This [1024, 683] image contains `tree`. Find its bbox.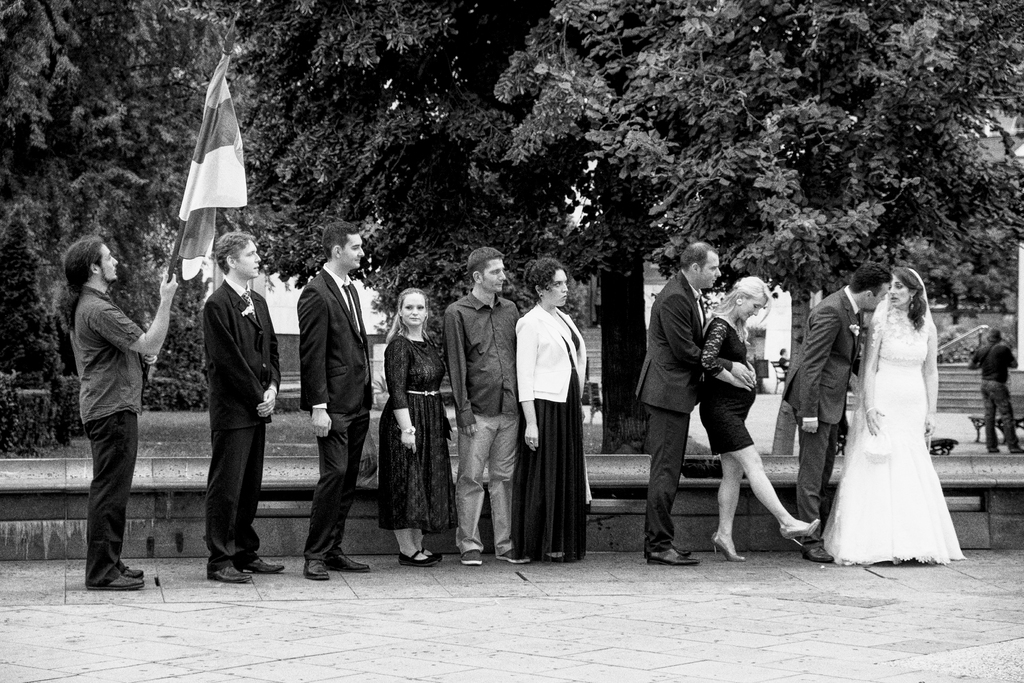
{"left": 225, "top": 0, "right": 1023, "bottom": 456}.
